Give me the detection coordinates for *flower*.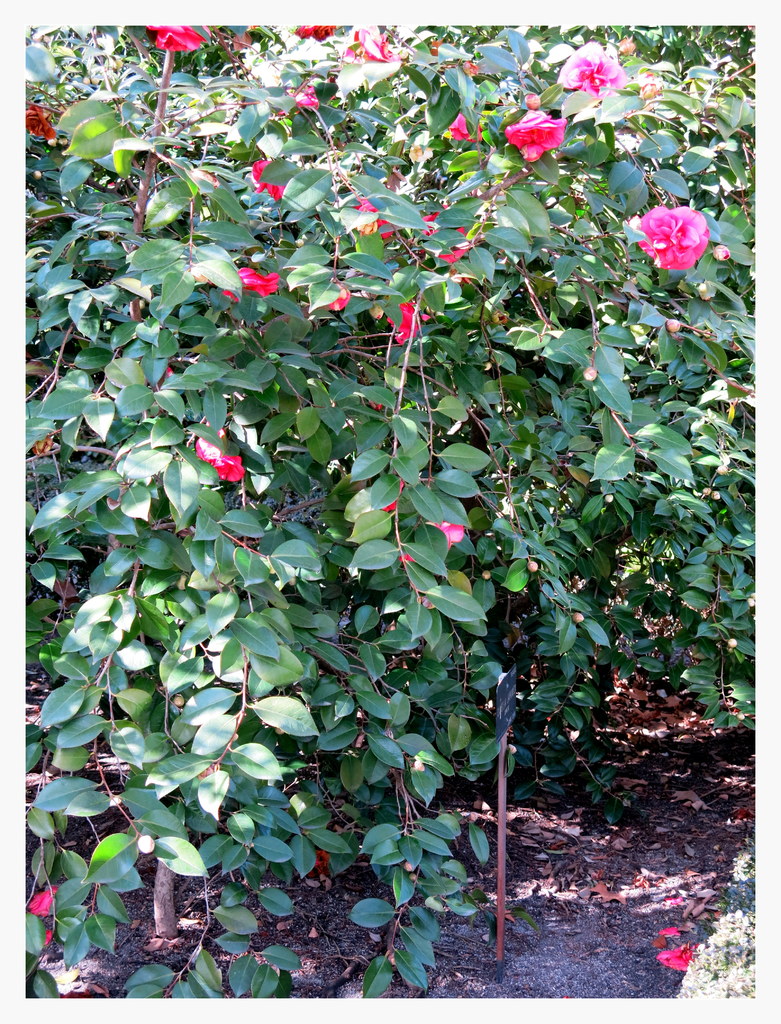
rect(291, 24, 336, 42).
